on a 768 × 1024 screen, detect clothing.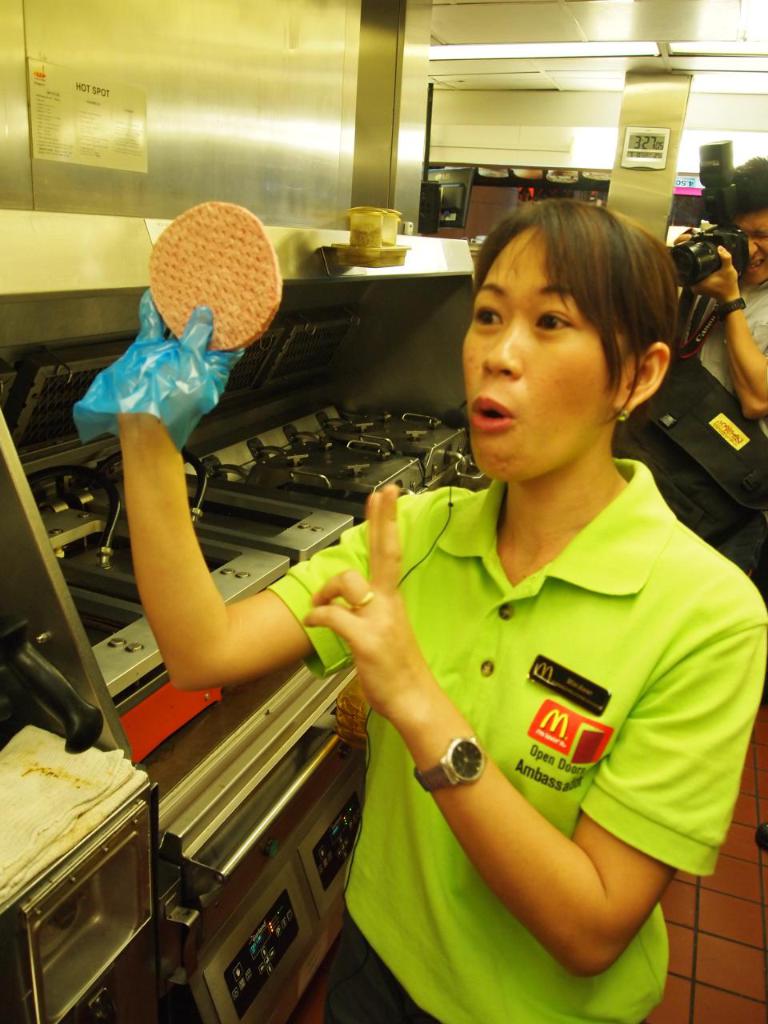
left=289, top=463, right=705, bottom=964.
